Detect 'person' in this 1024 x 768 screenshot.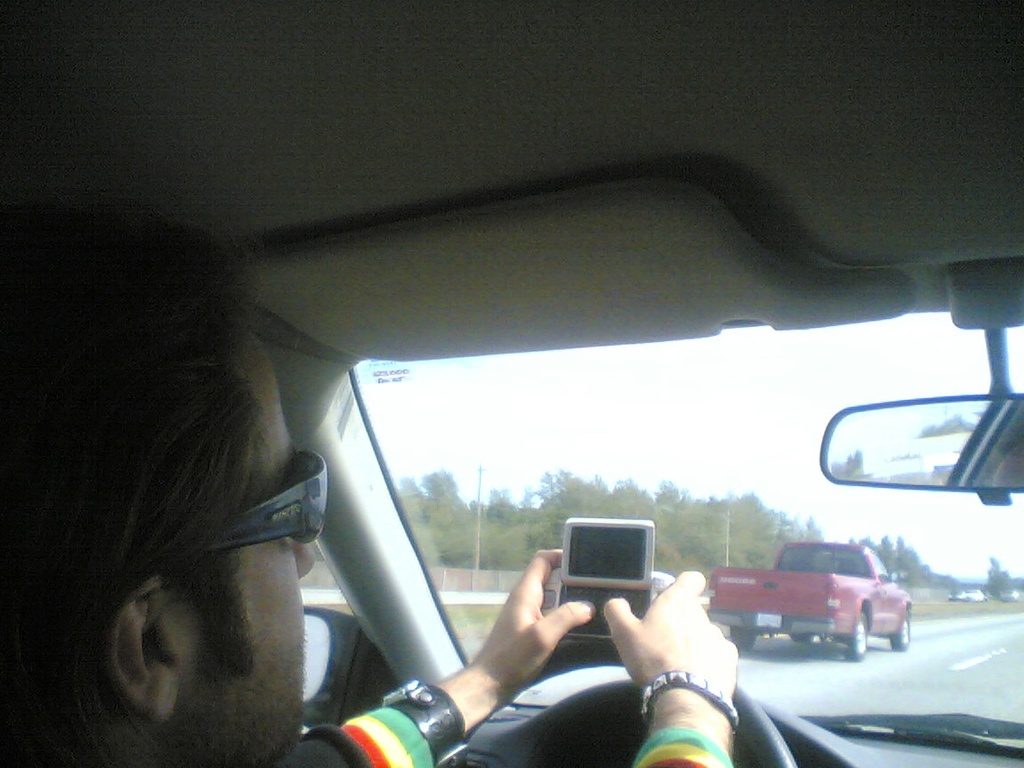
Detection: (left=0, top=204, right=744, bottom=767).
